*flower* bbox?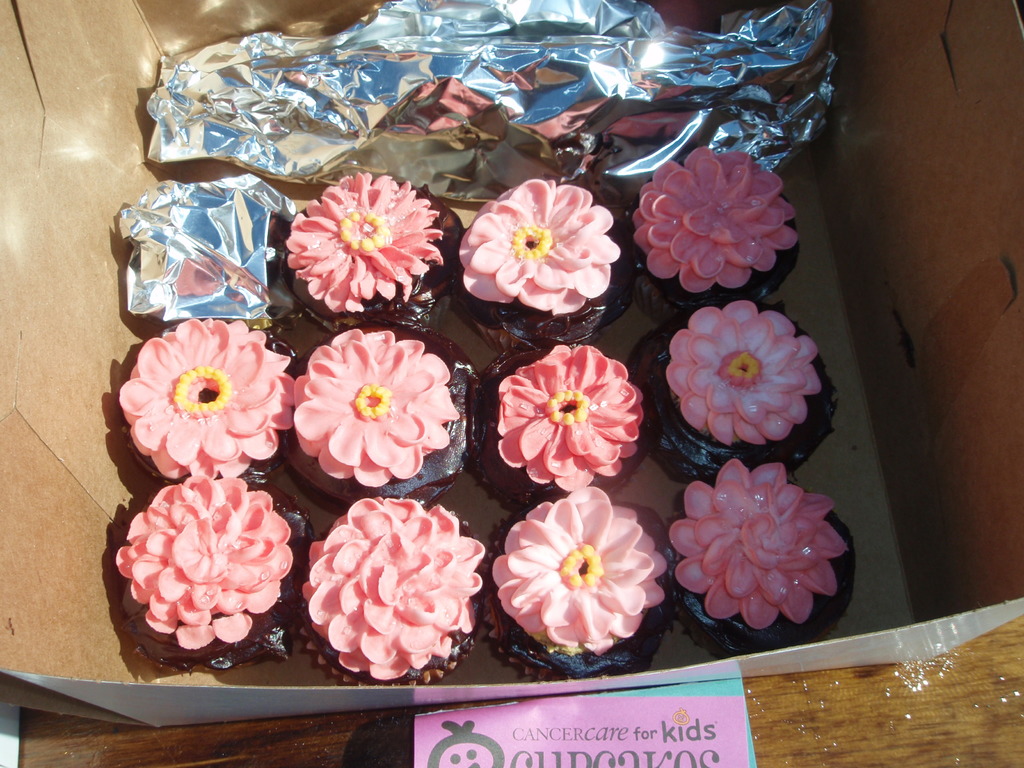
Rect(630, 147, 805, 300)
